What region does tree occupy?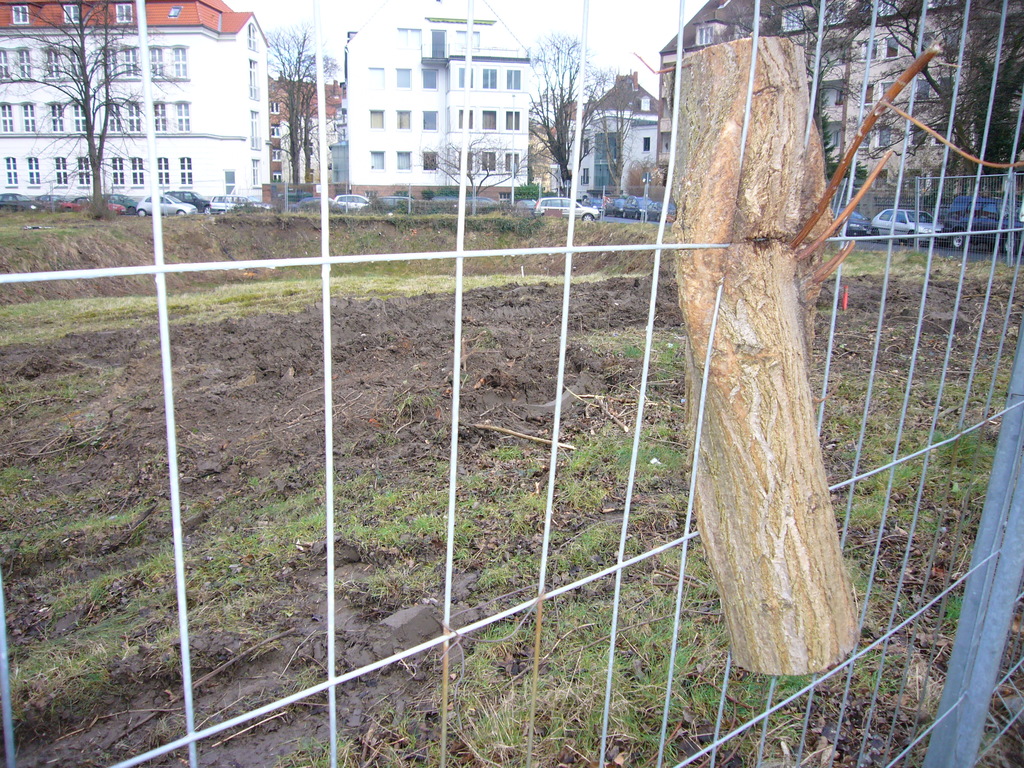
BBox(0, 0, 188, 220).
